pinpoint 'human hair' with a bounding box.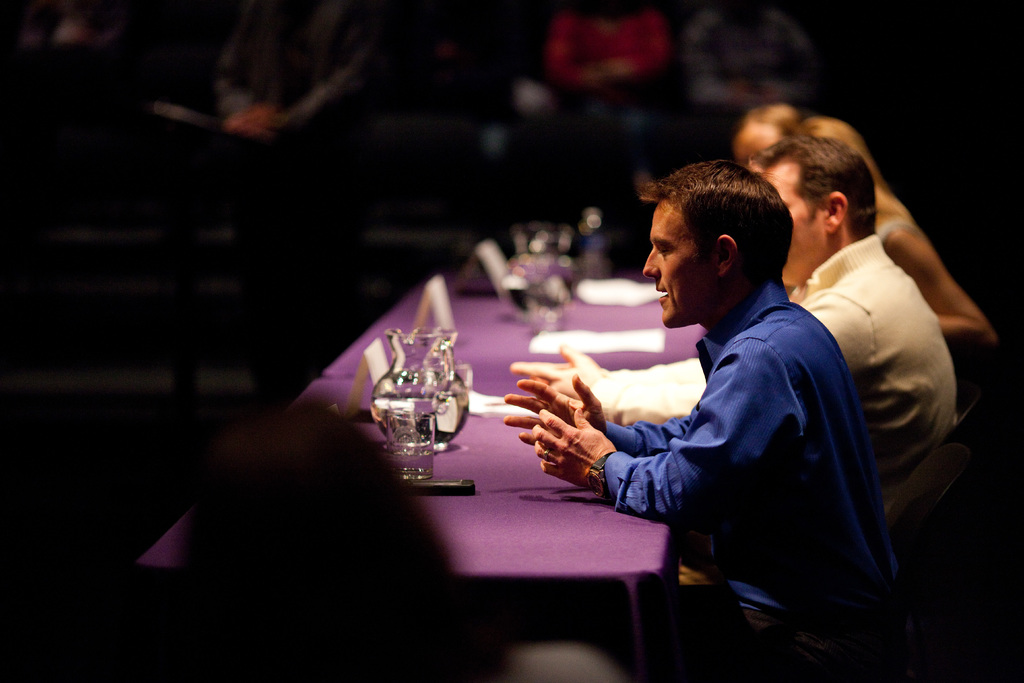
x1=176, y1=394, x2=528, y2=682.
